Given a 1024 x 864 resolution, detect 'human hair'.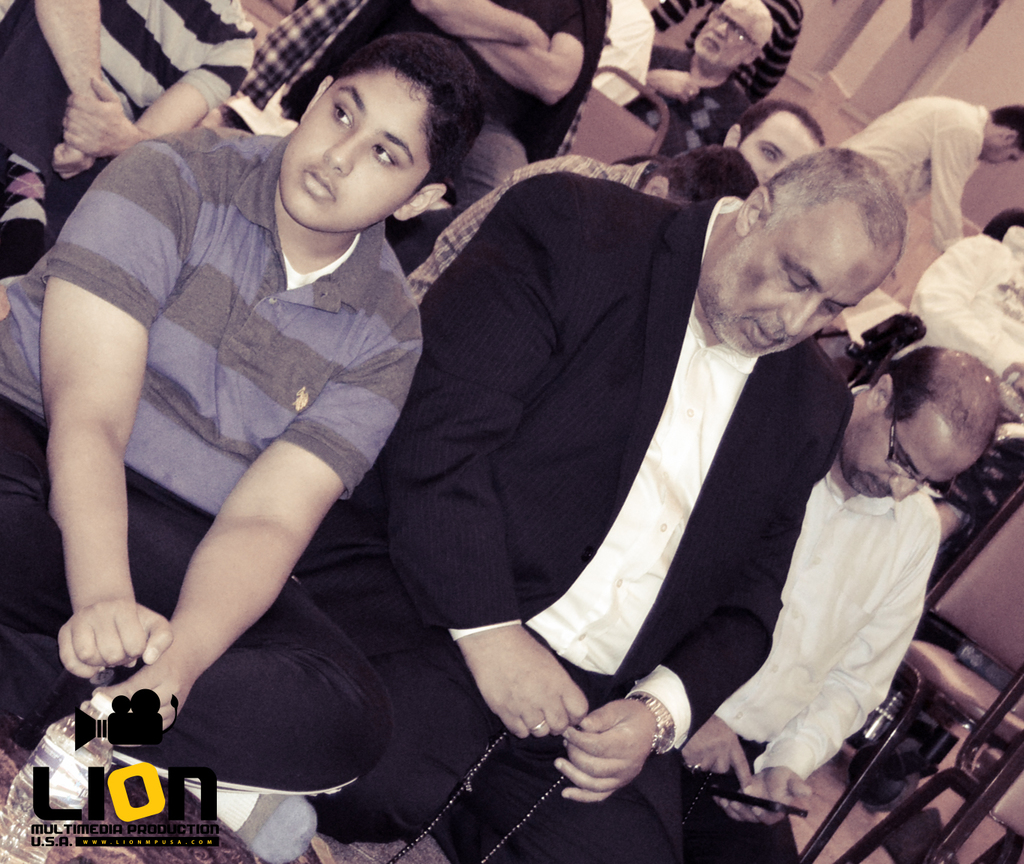
{"left": 983, "top": 206, "right": 1023, "bottom": 241}.
